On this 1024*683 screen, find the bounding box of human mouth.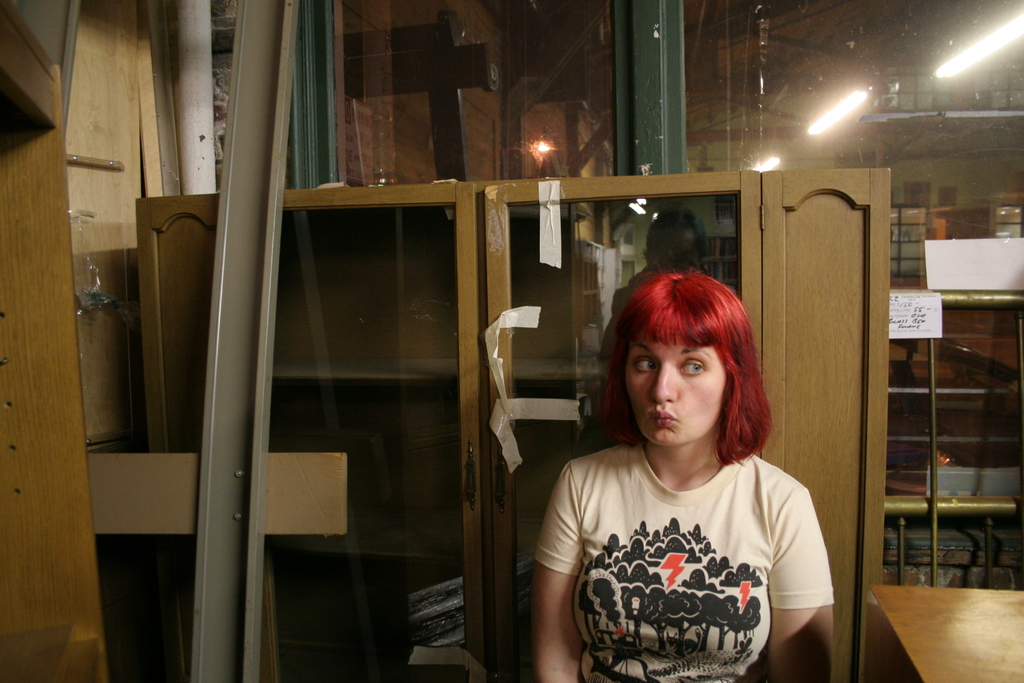
Bounding box: [left=655, top=410, right=671, bottom=421].
